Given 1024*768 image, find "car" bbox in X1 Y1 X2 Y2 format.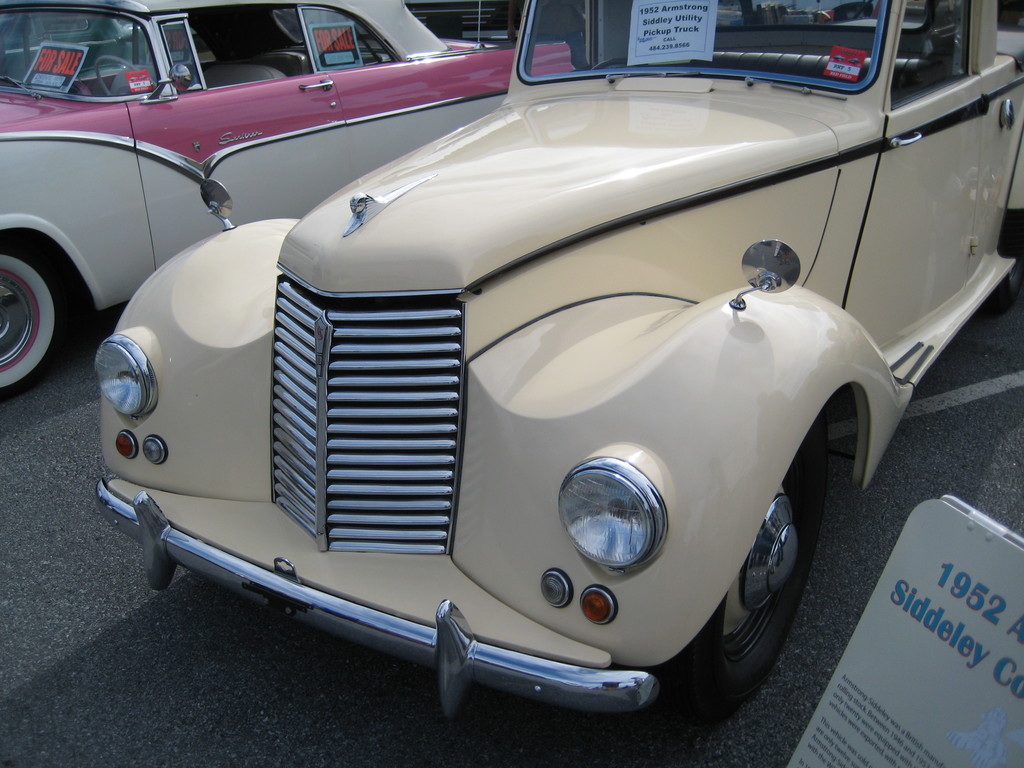
103 36 947 727.
